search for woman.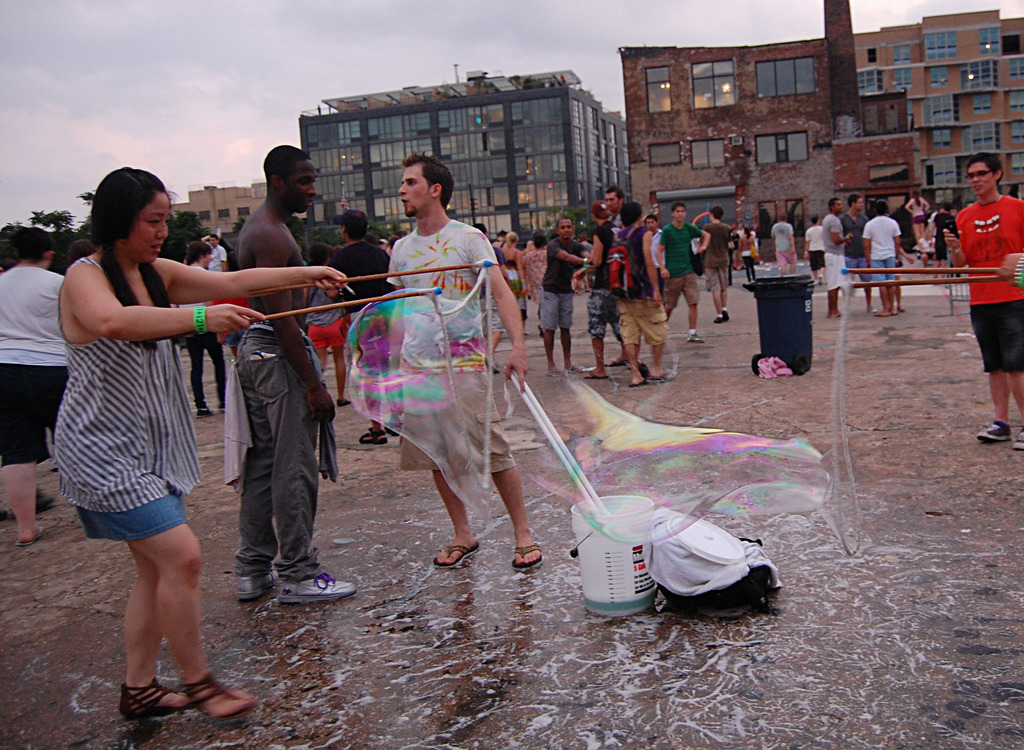
Found at (489, 234, 531, 355).
